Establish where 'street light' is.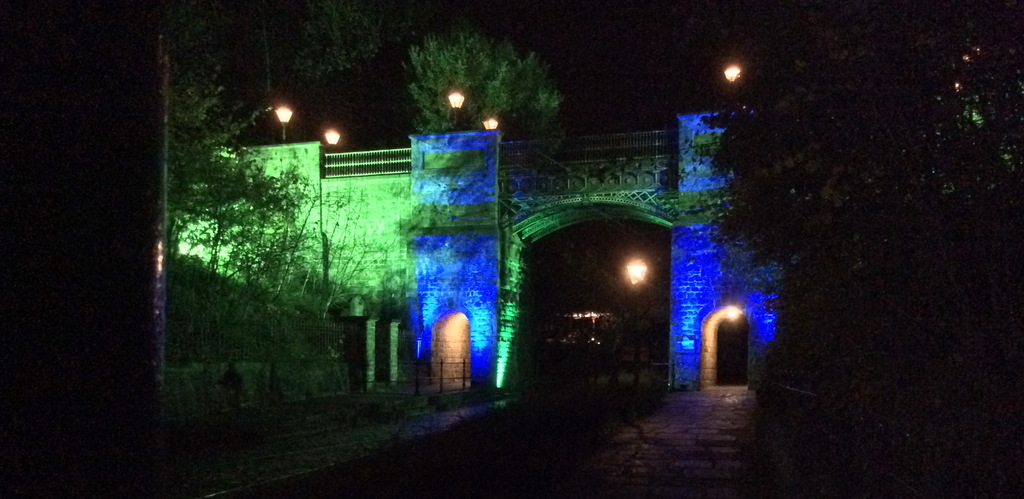
Established at region(621, 257, 649, 394).
